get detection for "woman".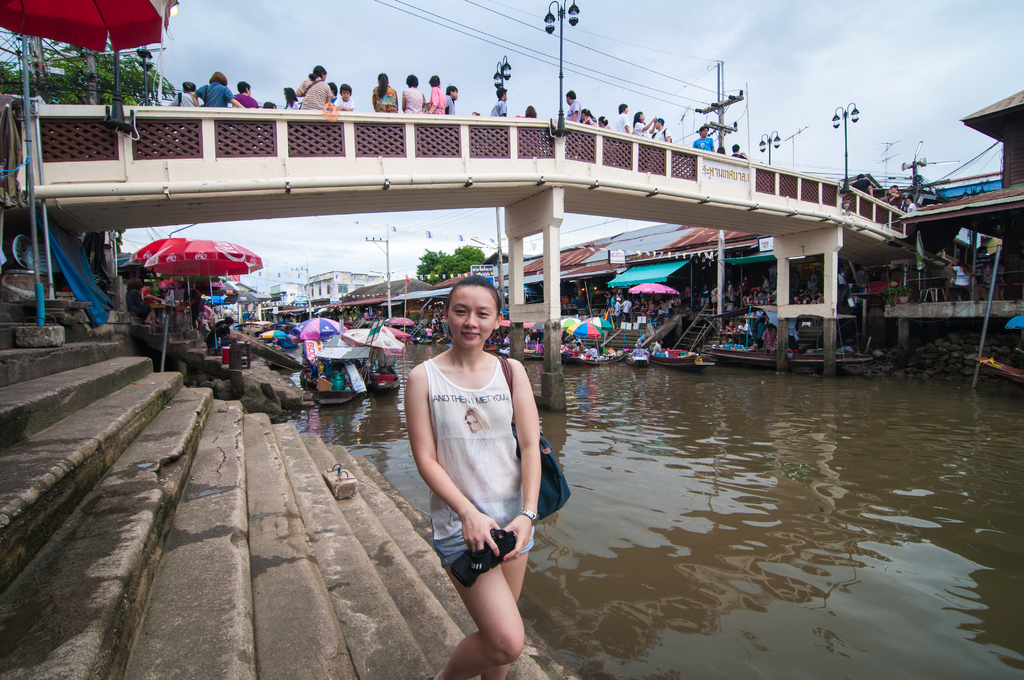
Detection: [298,65,334,109].
